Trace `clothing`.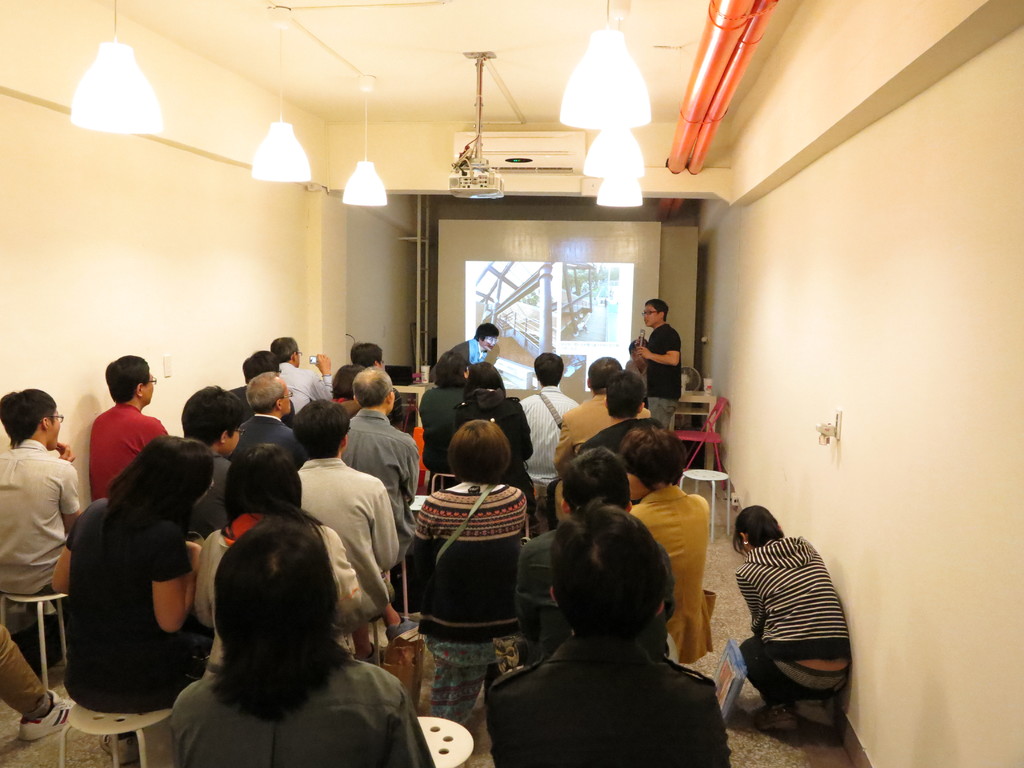
Traced to {"left": 69, "top": 396, "right": 146, "bottom": 493}.
